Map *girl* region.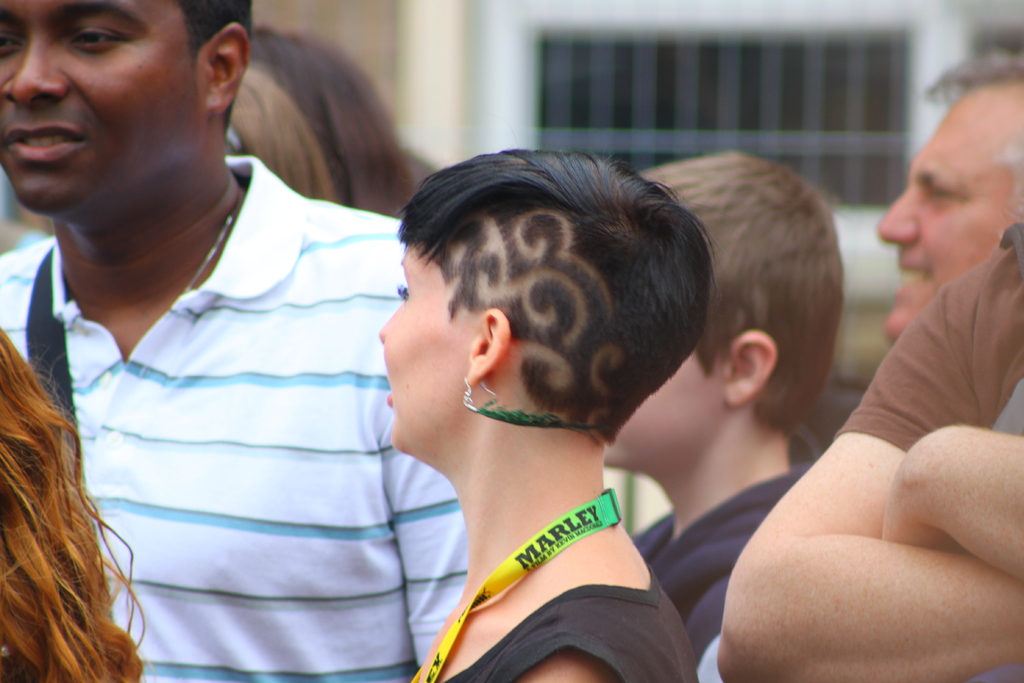
Mapped to crop(380, 144, 719, 679).
